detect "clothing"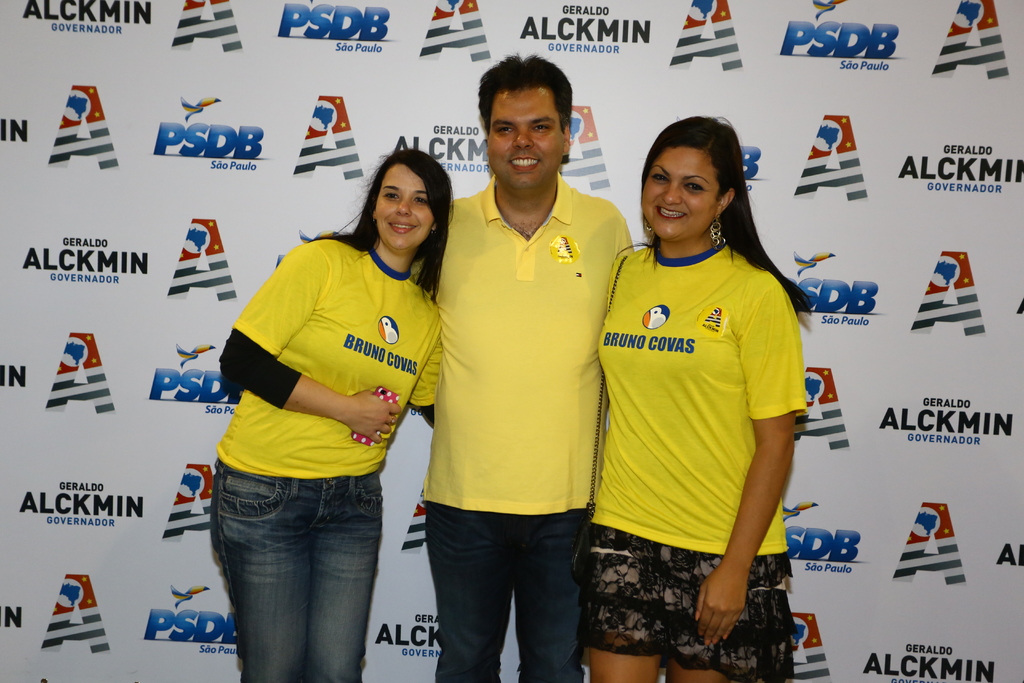
(x1=211, y1=238, x2=441, y2=682)
